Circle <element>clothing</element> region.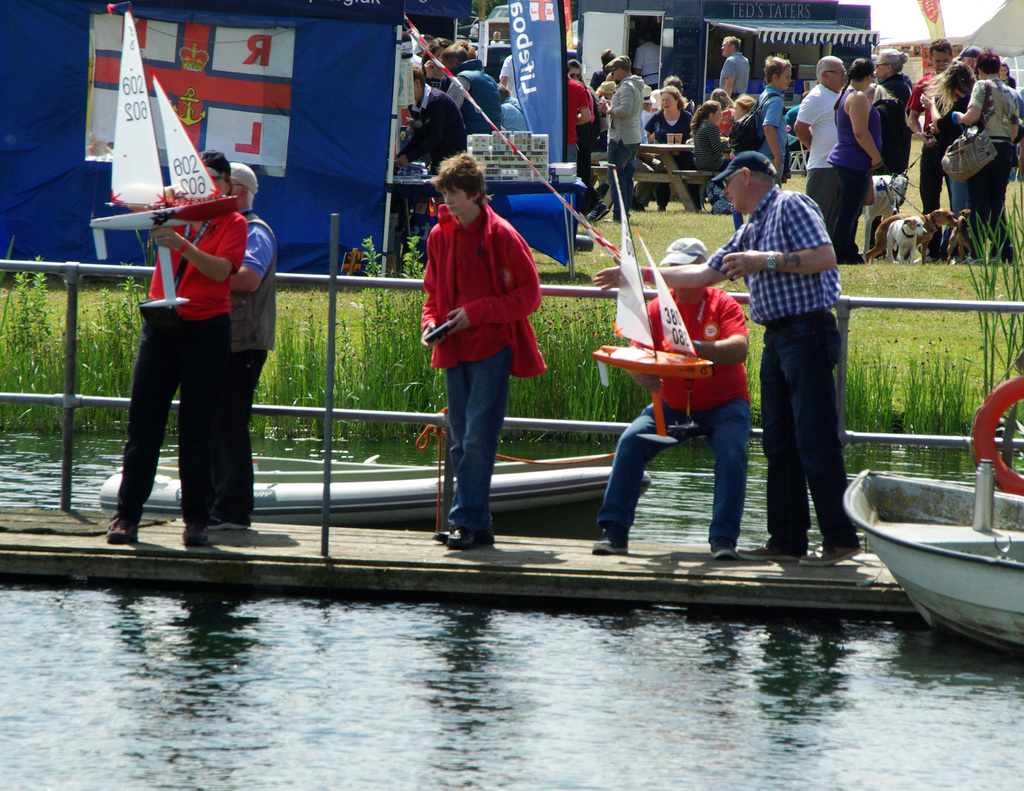
Region: 936/95/965/209.
